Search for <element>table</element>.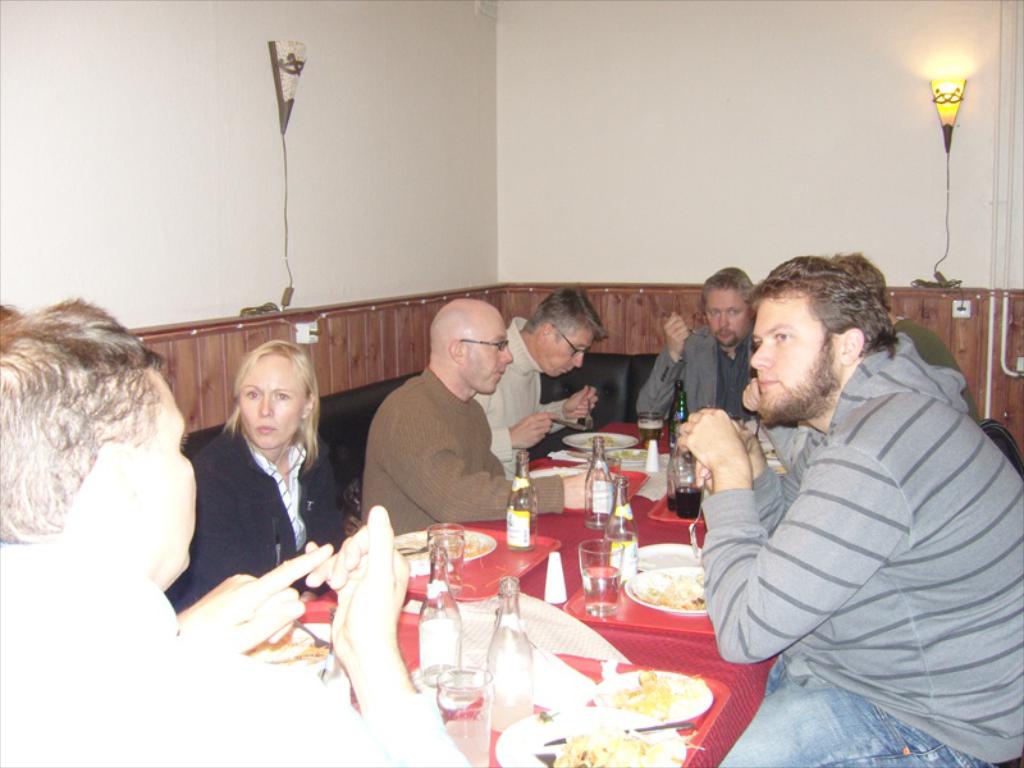
Found at (x1=133, y1=389, x2=927, y2=756).
